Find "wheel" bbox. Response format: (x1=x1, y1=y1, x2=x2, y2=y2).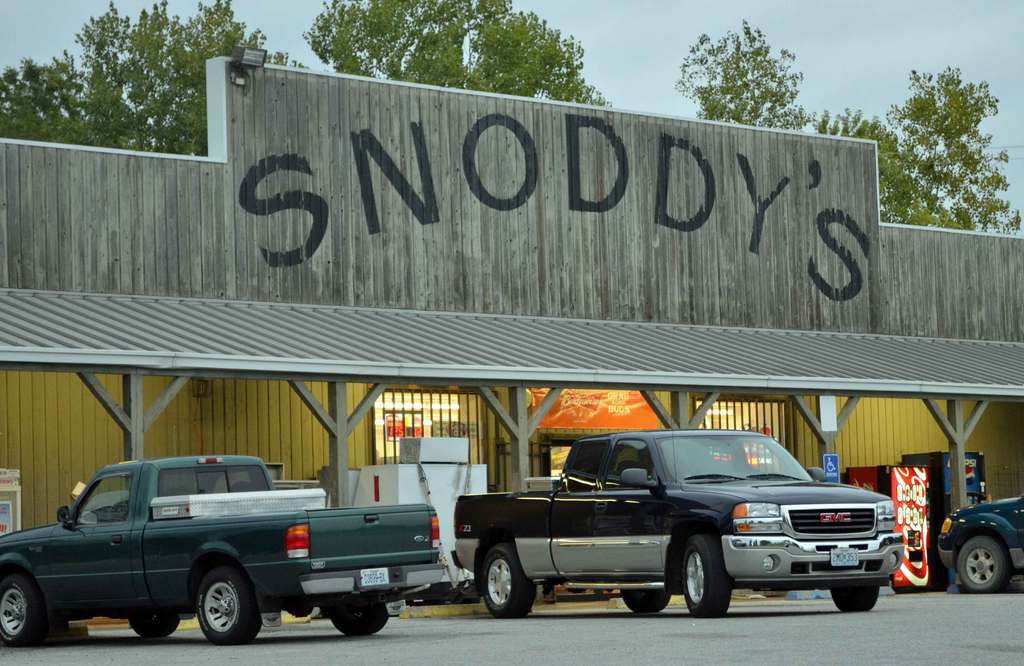
(x1=109, y1=501, x2=129, y2=523).
